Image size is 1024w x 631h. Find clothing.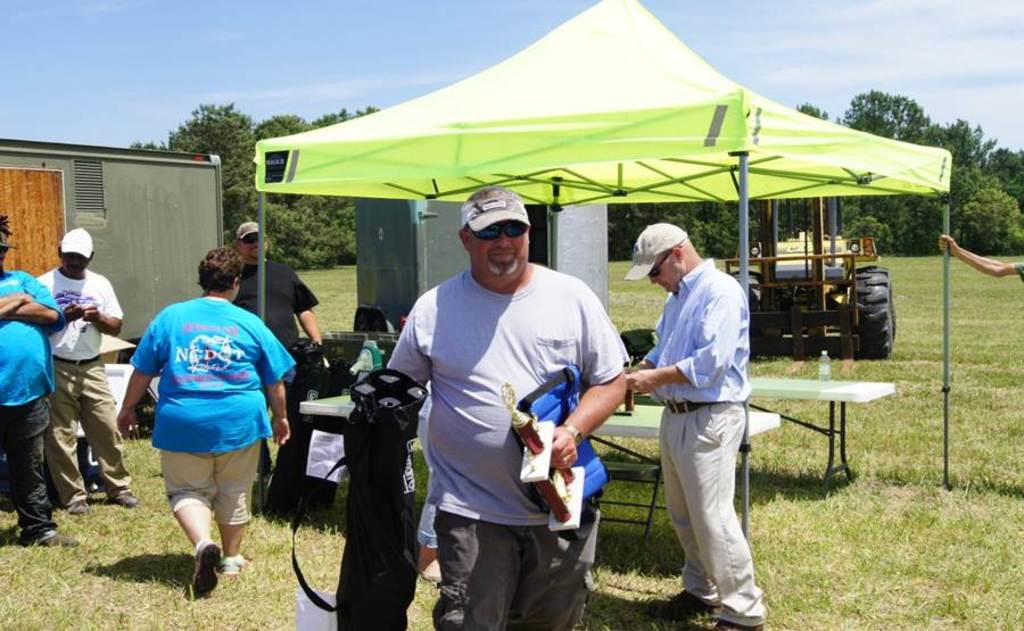
637:214:763:615.
